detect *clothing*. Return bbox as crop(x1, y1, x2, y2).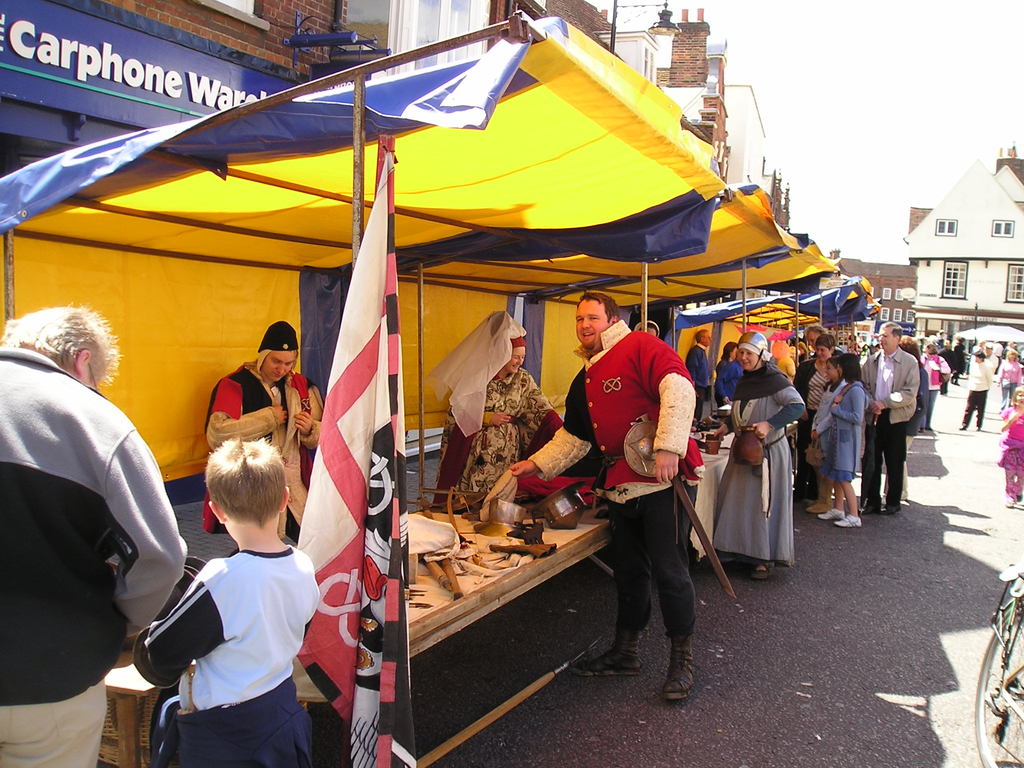
crop(1003, 359, 1021, 396).
